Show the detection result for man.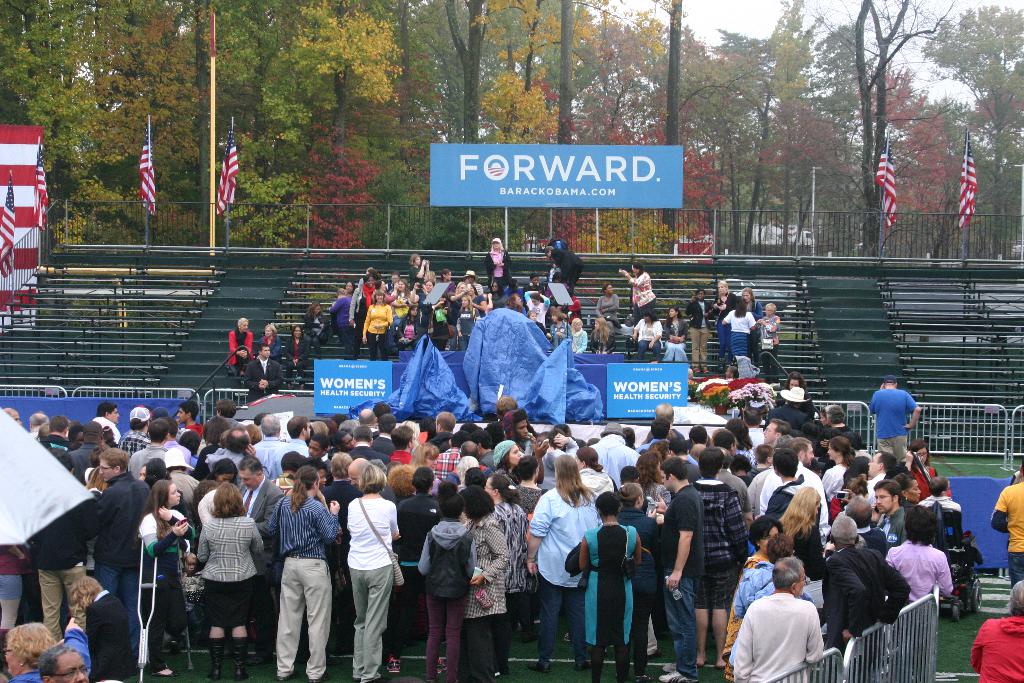
<bbox>820, 512, 910, 682</bbox>.
